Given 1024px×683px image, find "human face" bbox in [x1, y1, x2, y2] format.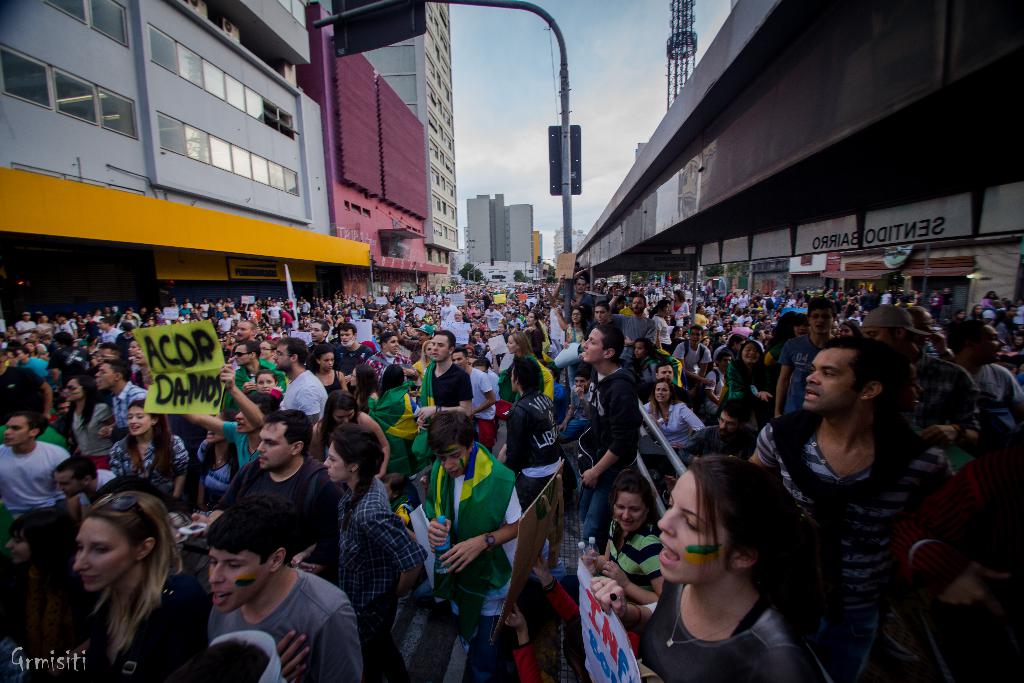
[255, 374, 277, 392].
